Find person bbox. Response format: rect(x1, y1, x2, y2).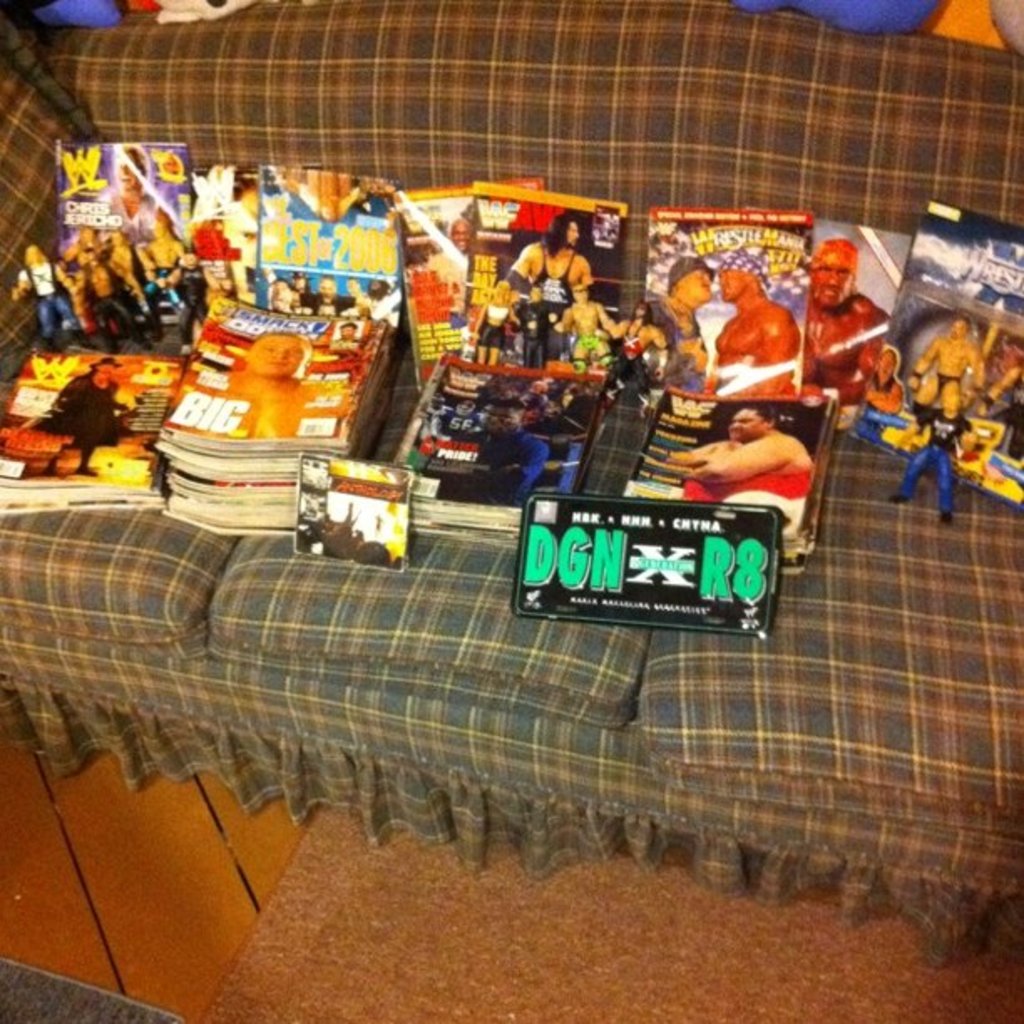
rect(888, 383, 982, 524).
